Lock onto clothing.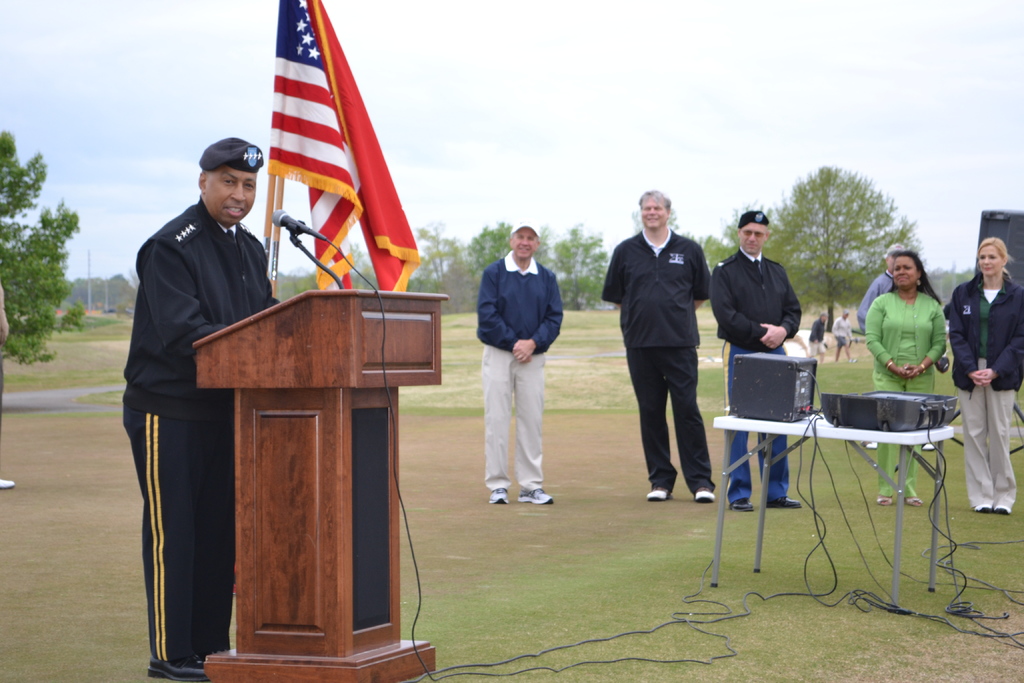
Locked: box(471, 256, 578, 512).
